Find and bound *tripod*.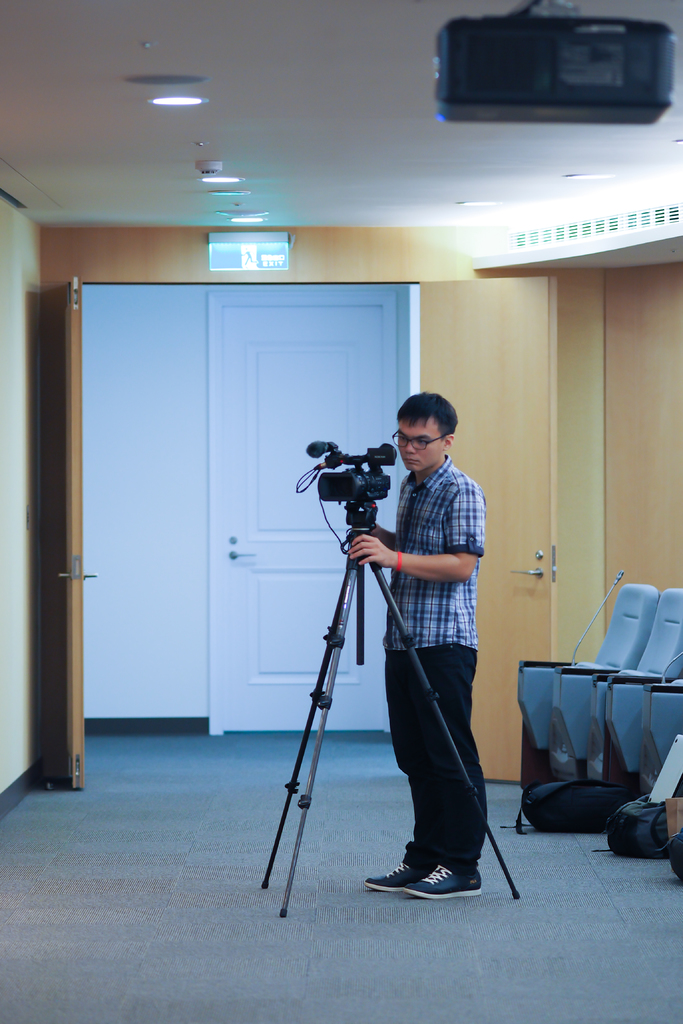
Bound: (256, 502, 517, 916).
